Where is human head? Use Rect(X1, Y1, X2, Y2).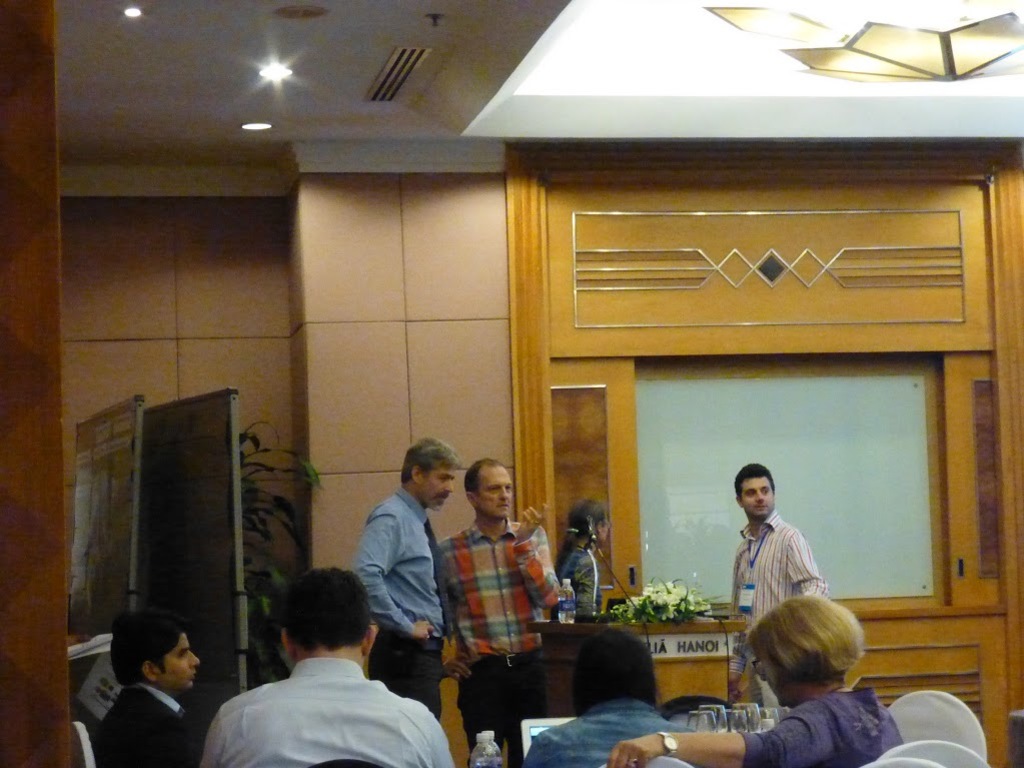
Rect(96, 622, 206, 709).
